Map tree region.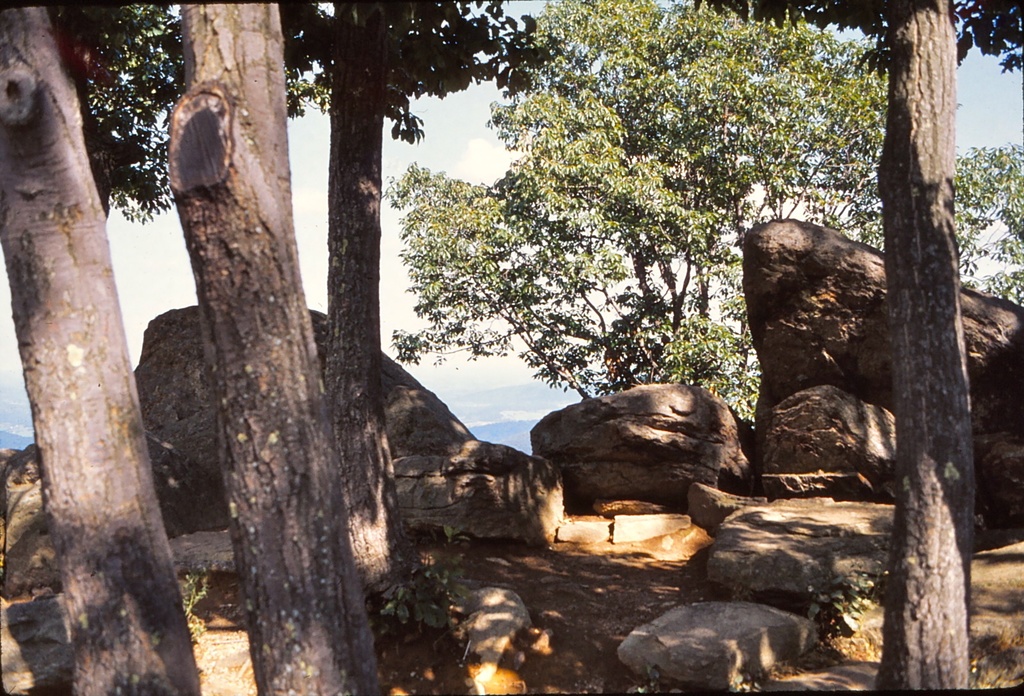
Mapped to left=687, top=0, right=1023, bottom=77.
